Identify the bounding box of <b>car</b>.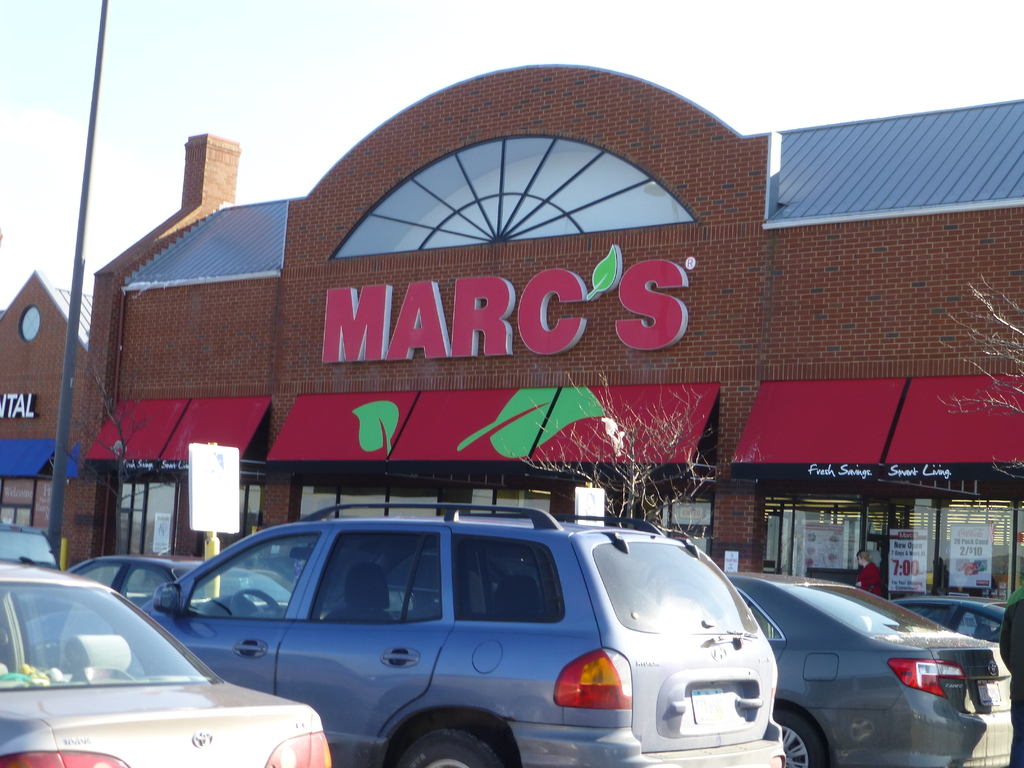
detection(724, 566, 997, 767).
